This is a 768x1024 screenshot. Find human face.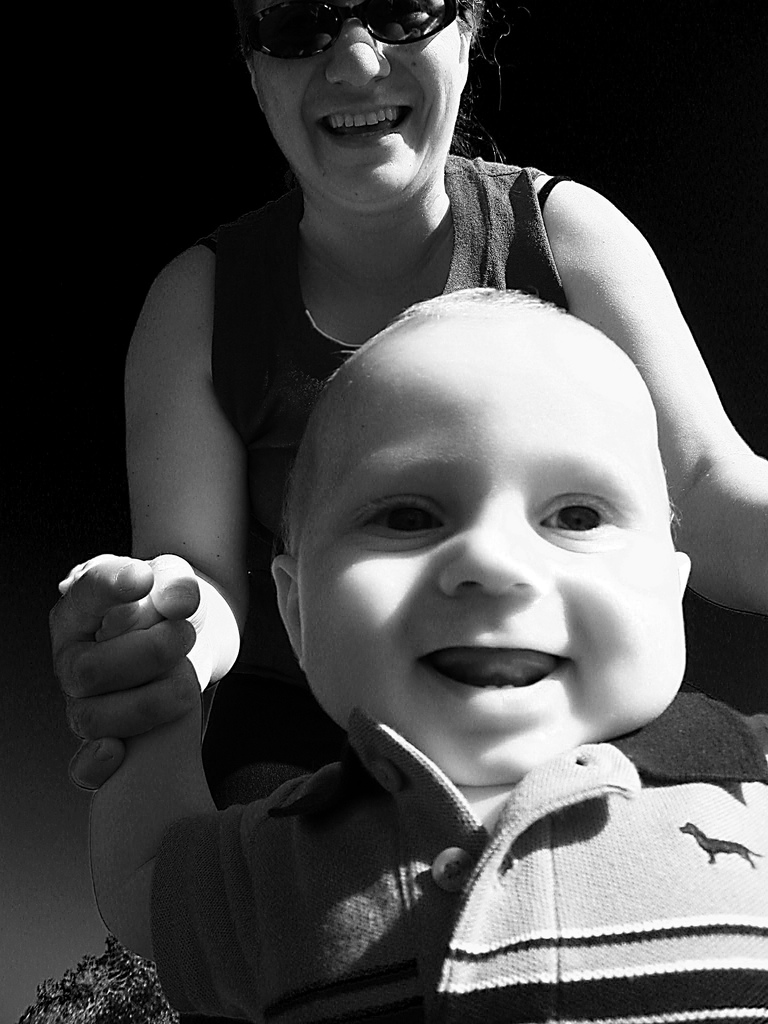
Bounding box: 251 0 461 205.
